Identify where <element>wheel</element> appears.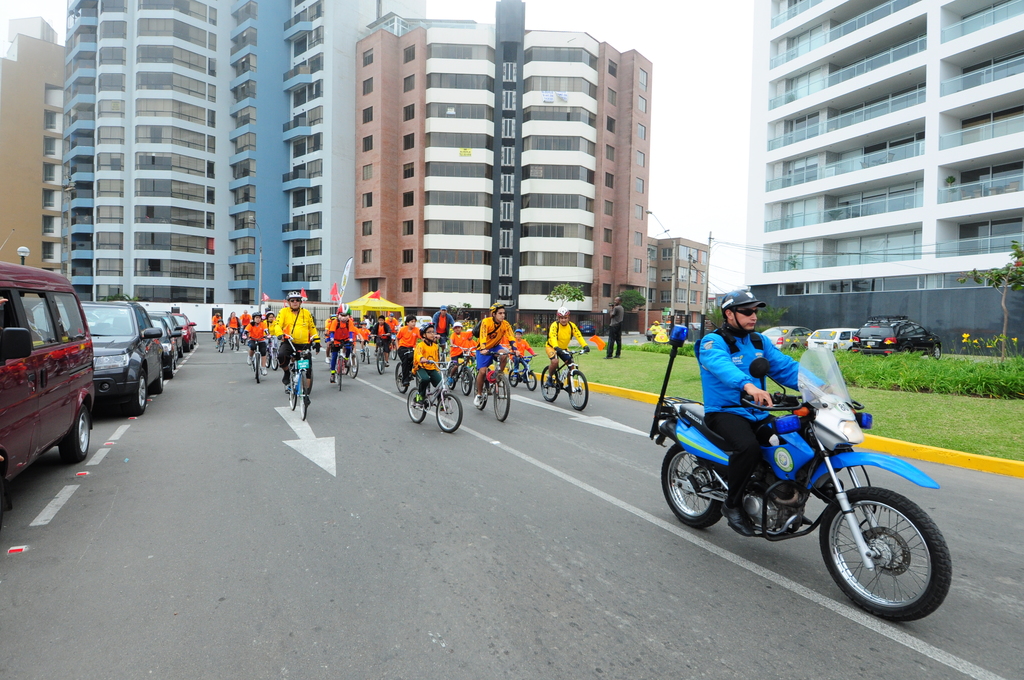
Appears at 406/387/426/423.
